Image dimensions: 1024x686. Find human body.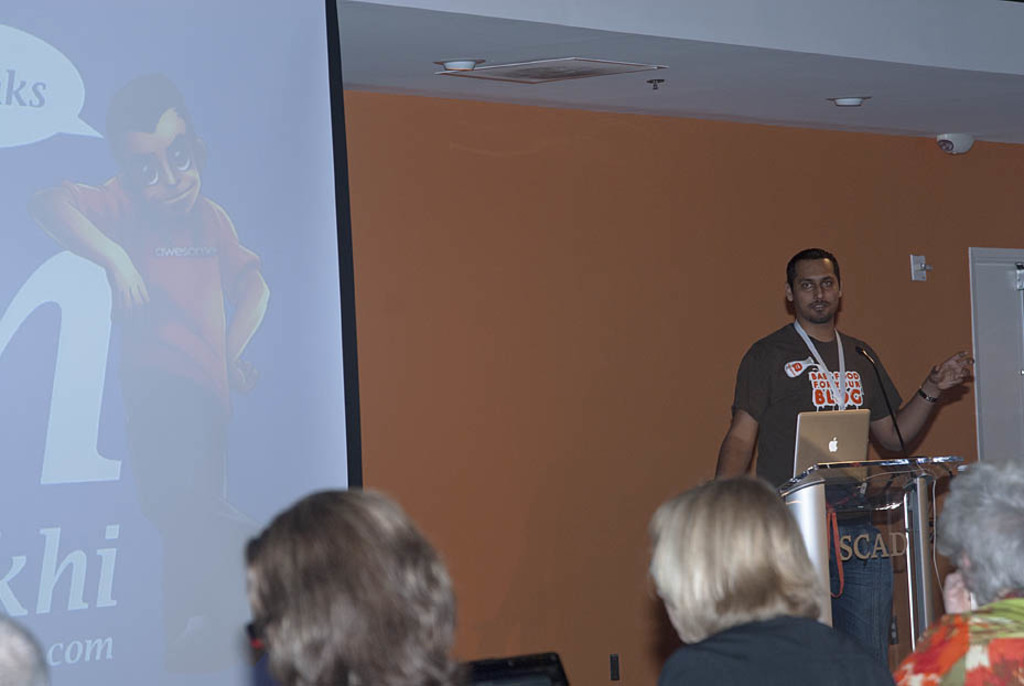
box(44, 126, 279, 637).
